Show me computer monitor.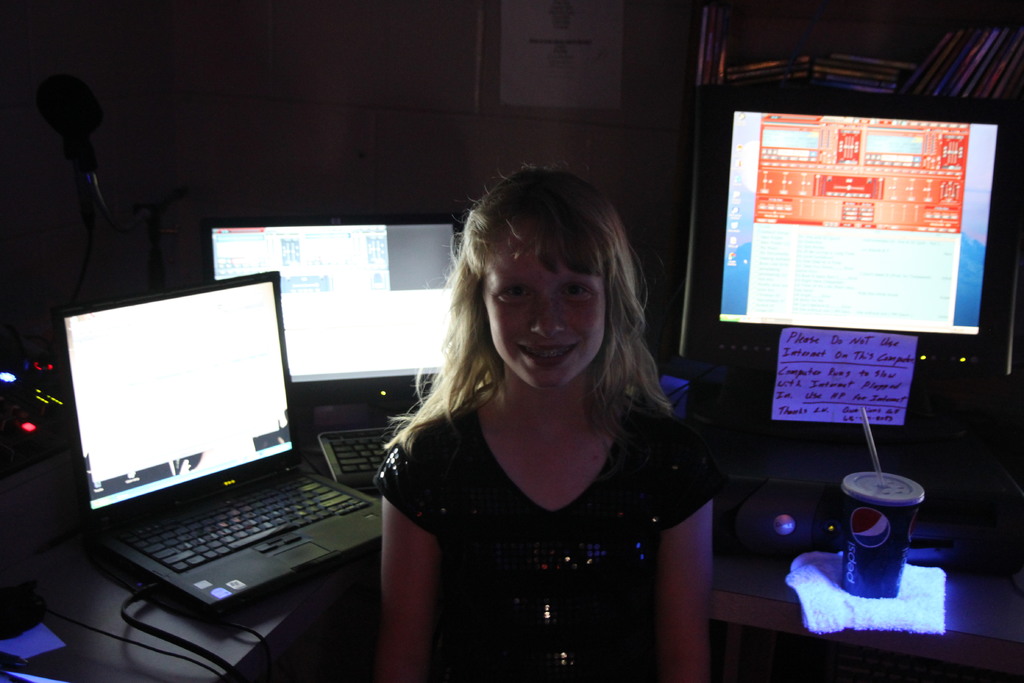
computer monitor is here: (left=195, top=216, right=467, bottom=427).
